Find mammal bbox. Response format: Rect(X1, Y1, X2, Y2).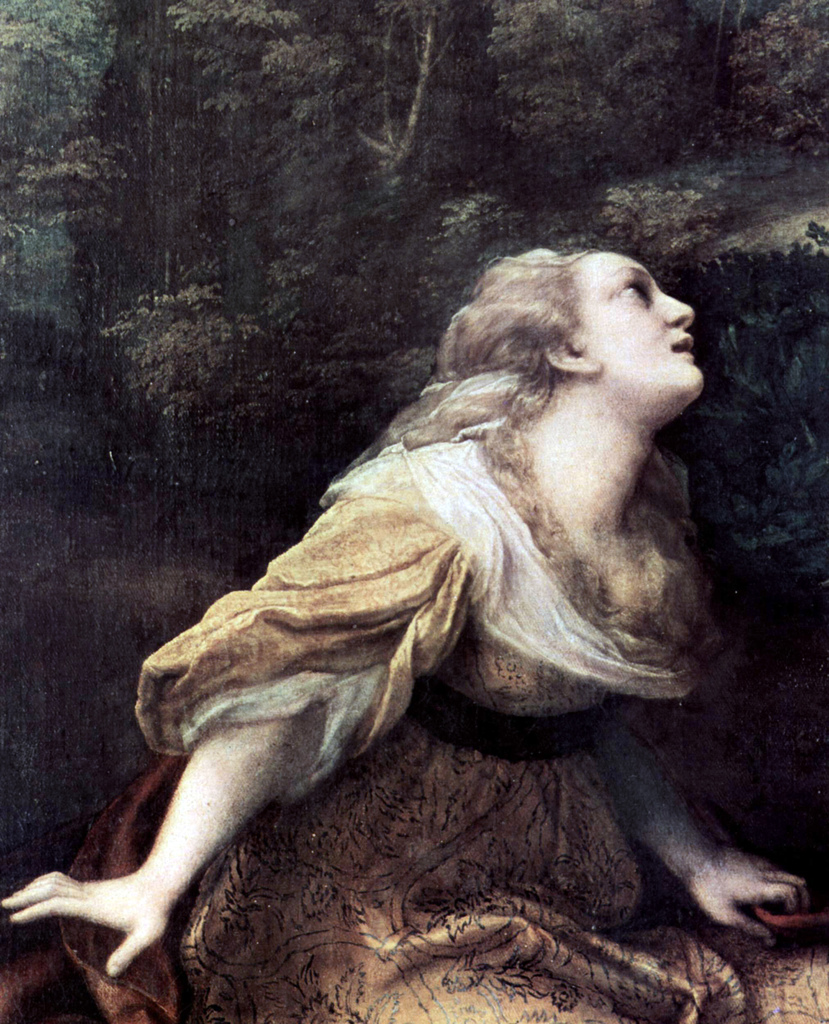
Rect(59, 266, 801, 1018).
